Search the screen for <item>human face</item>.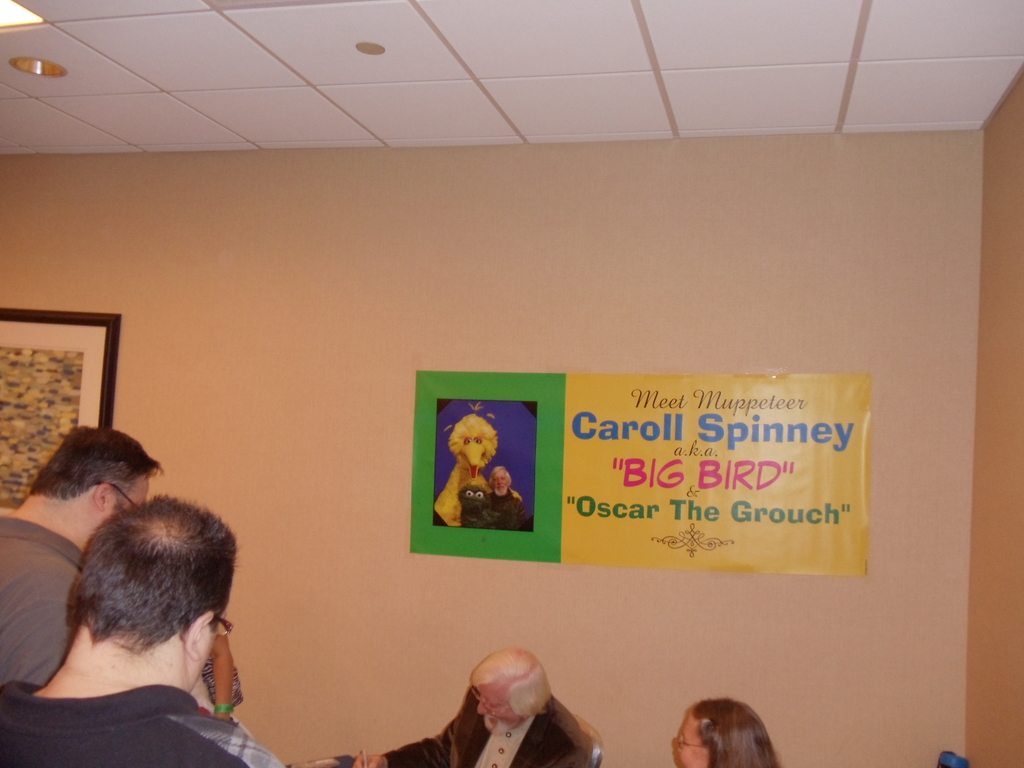
Found at BBox(476, 684, 521, 728).
